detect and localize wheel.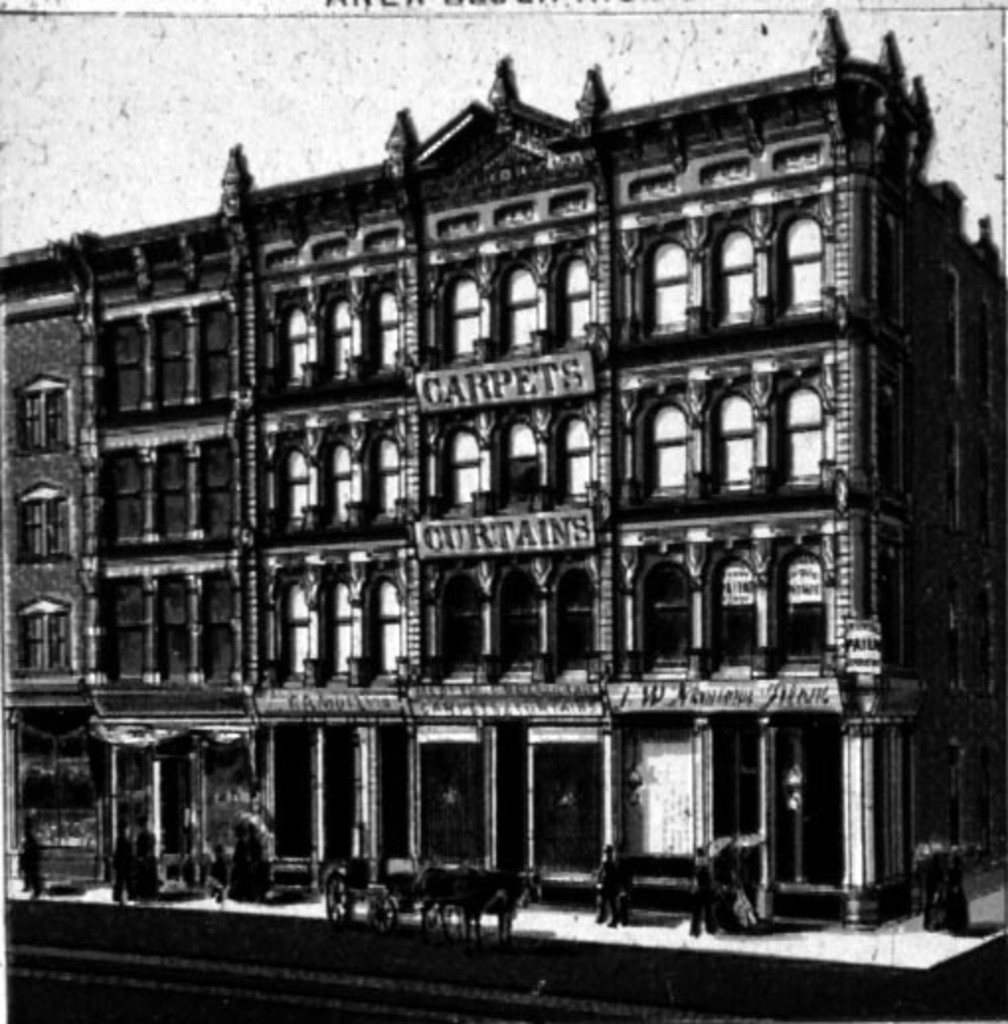
Localized at crop(360, 890, 387, 935).
